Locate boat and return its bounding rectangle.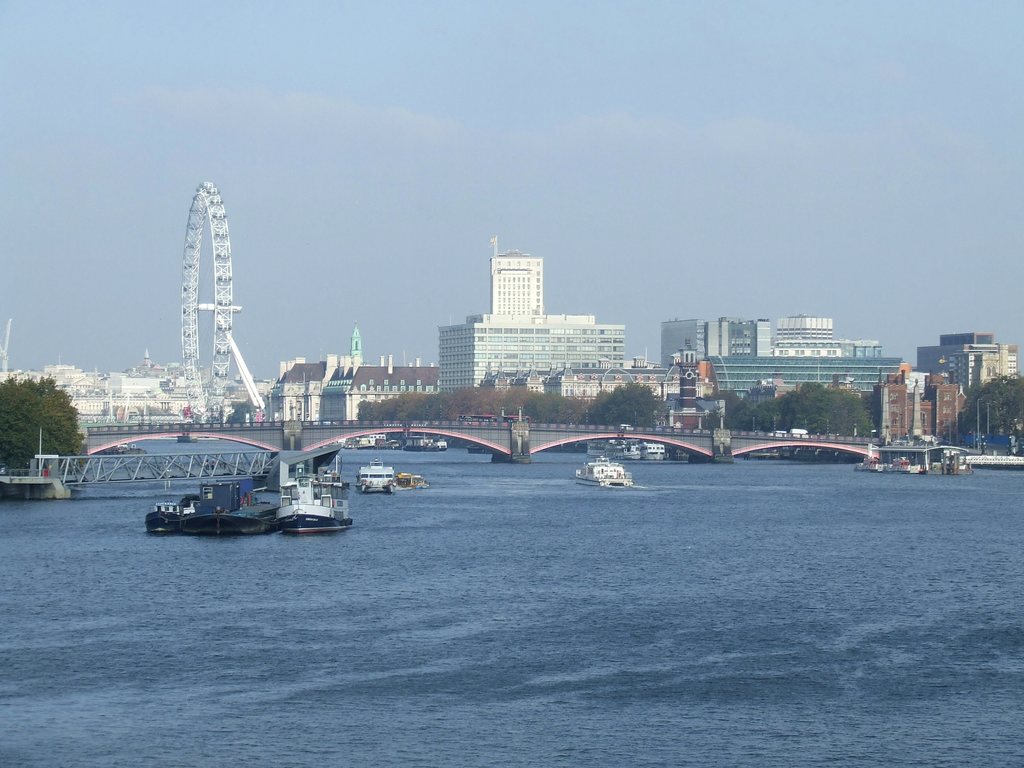
271 468 357 537.
